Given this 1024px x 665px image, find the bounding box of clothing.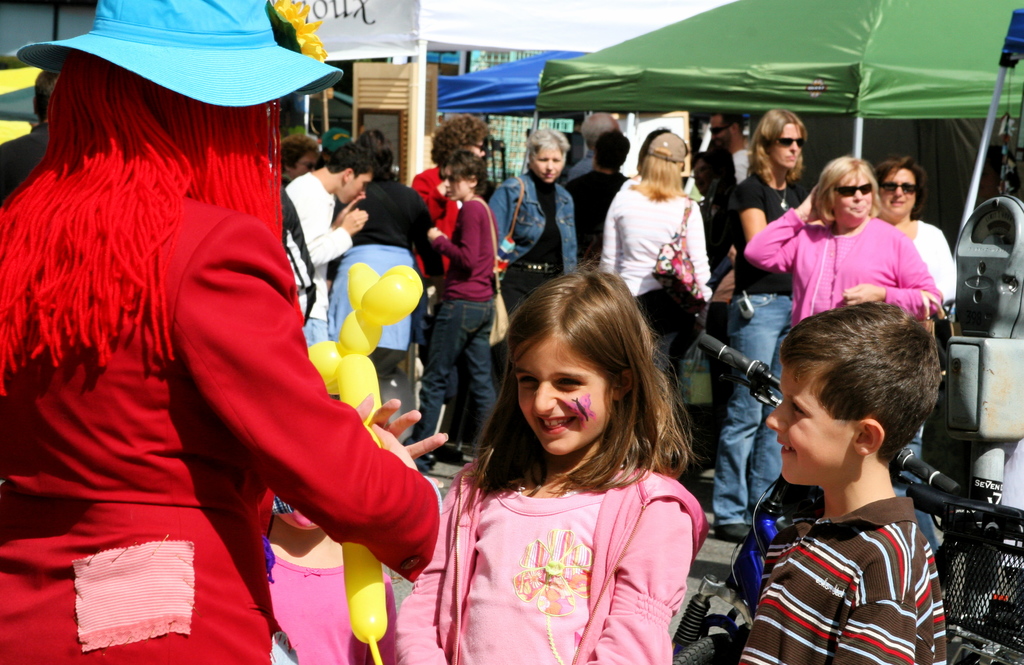
x1=409 y1=195 x2=497 y2=466.
